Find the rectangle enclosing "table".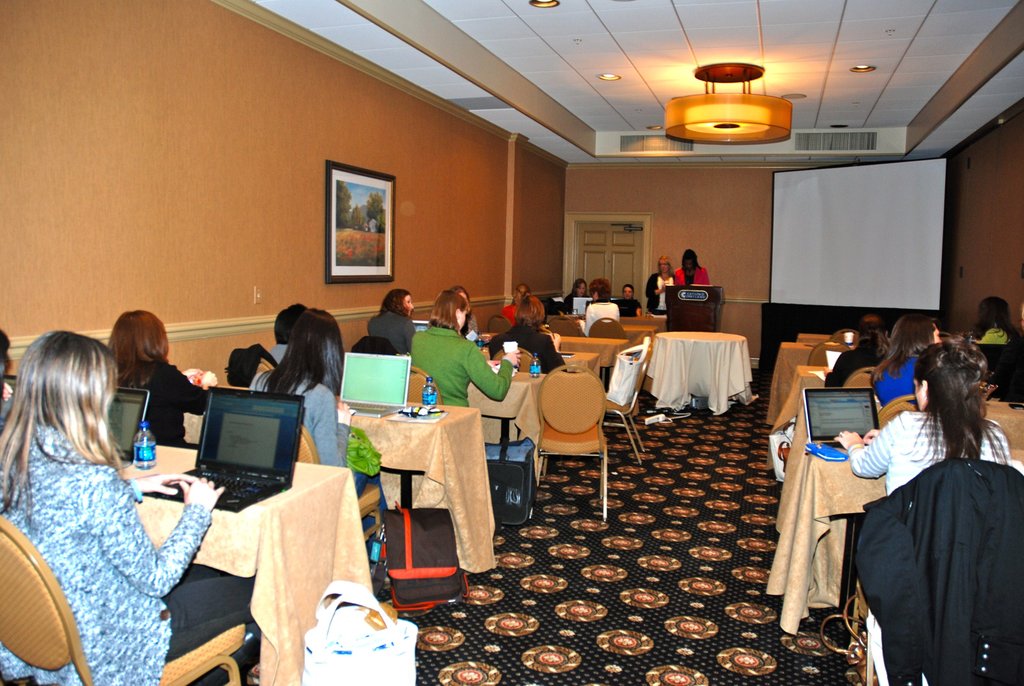
<box>335,399,500,574</box>.
